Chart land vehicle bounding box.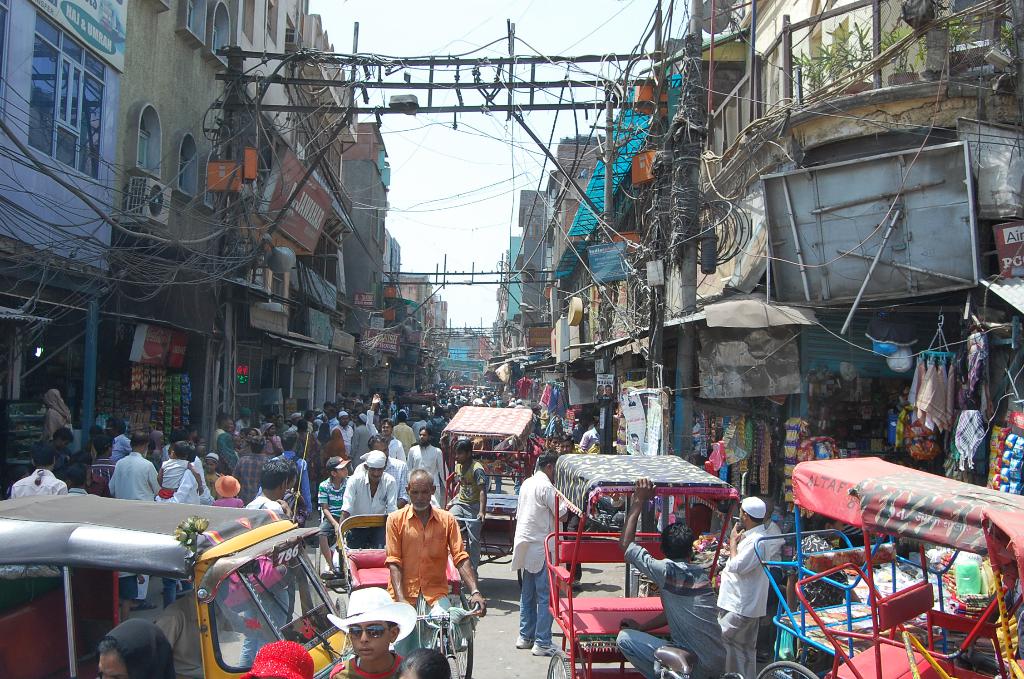
Charted: bbox=(395, 393, 434, 426).
